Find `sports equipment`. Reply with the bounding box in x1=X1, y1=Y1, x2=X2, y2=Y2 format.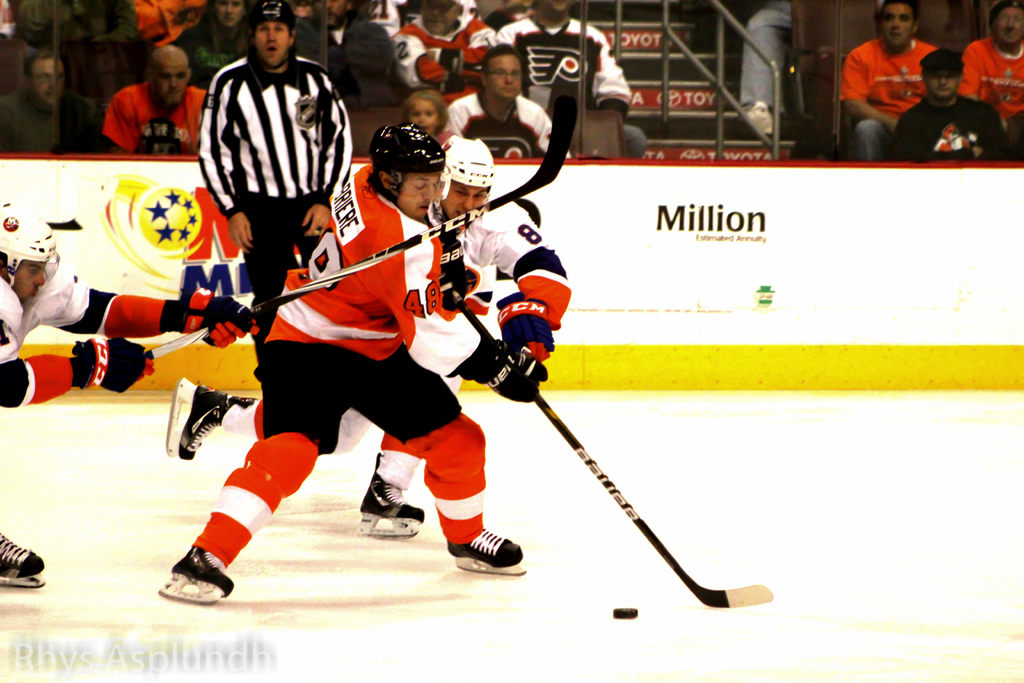
x1=73, y1=334, x2=152, y2=390.
